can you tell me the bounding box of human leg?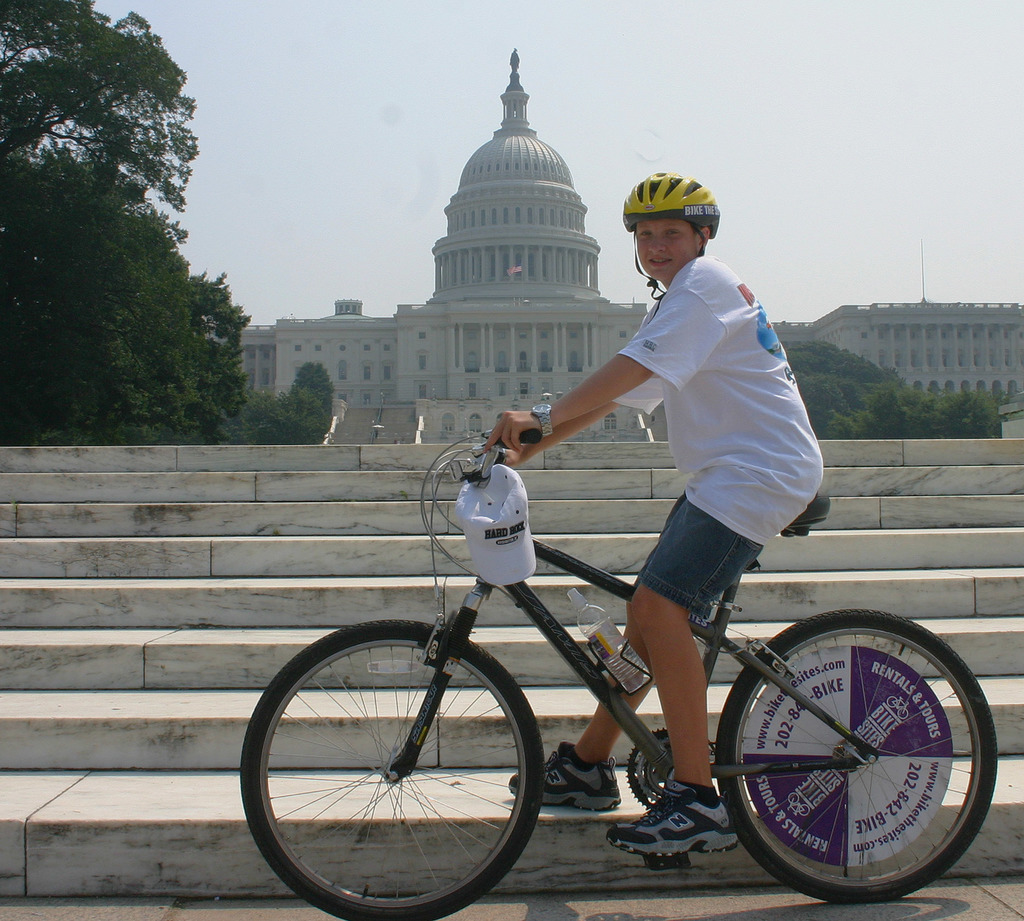
<box>503,495,683,813</box>.
